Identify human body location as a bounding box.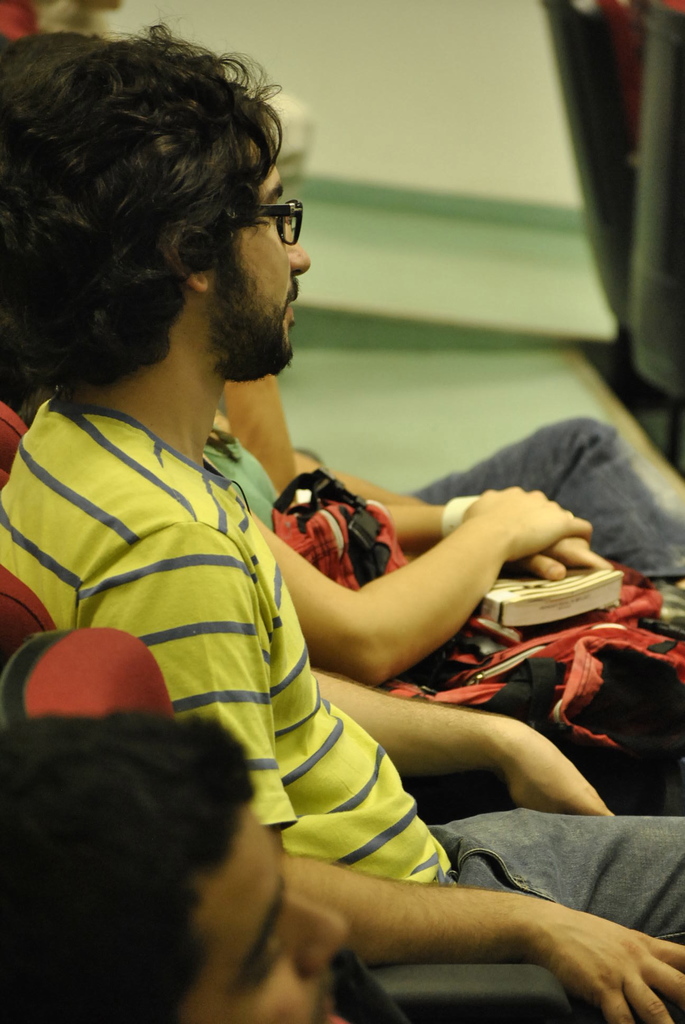
l=55, t=209, r=648, b=990.
